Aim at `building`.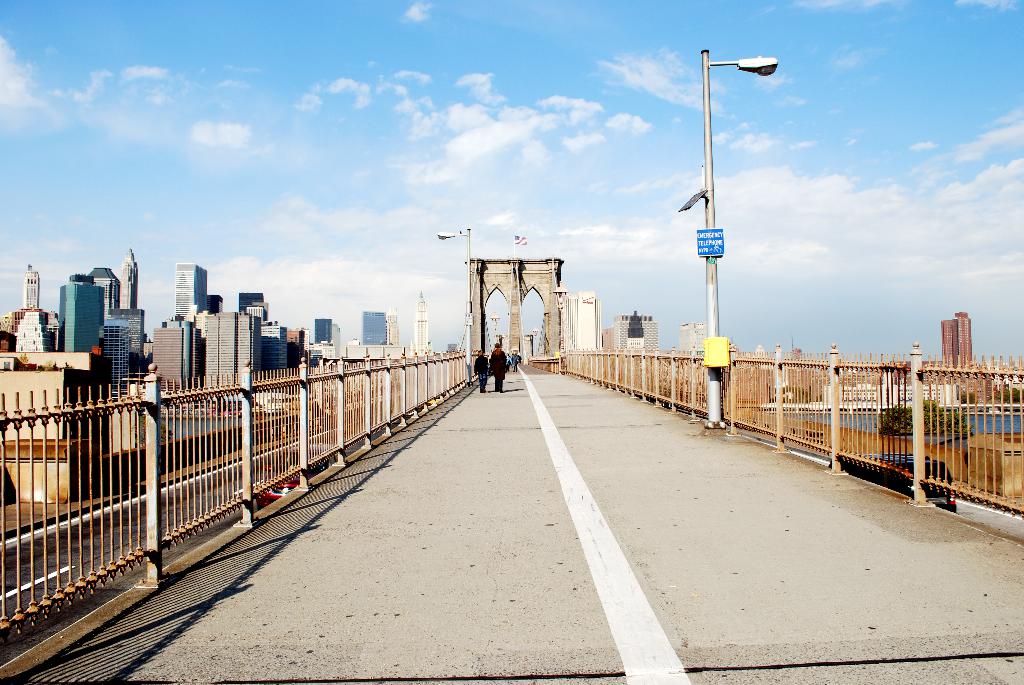
Aimed at 23, 268, 42, 312.
